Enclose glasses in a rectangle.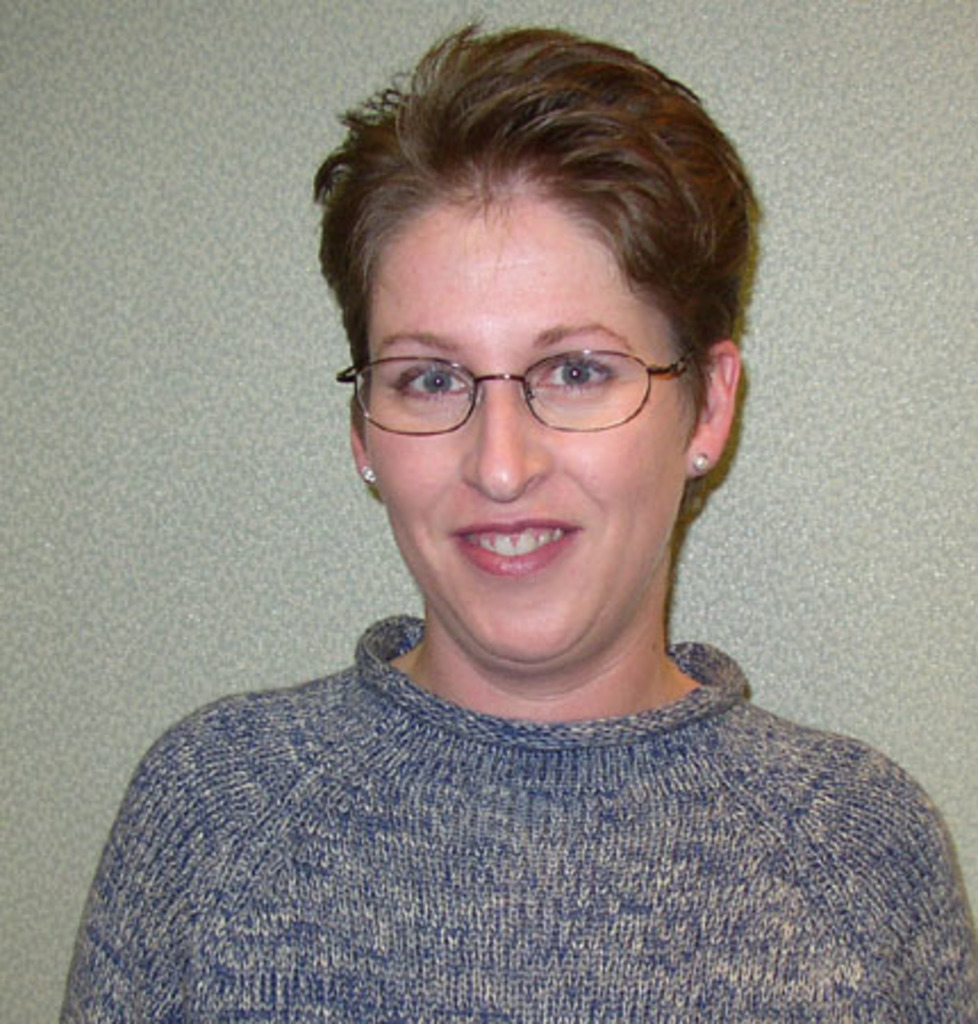
l=332, t=346, r=703, b=439.
